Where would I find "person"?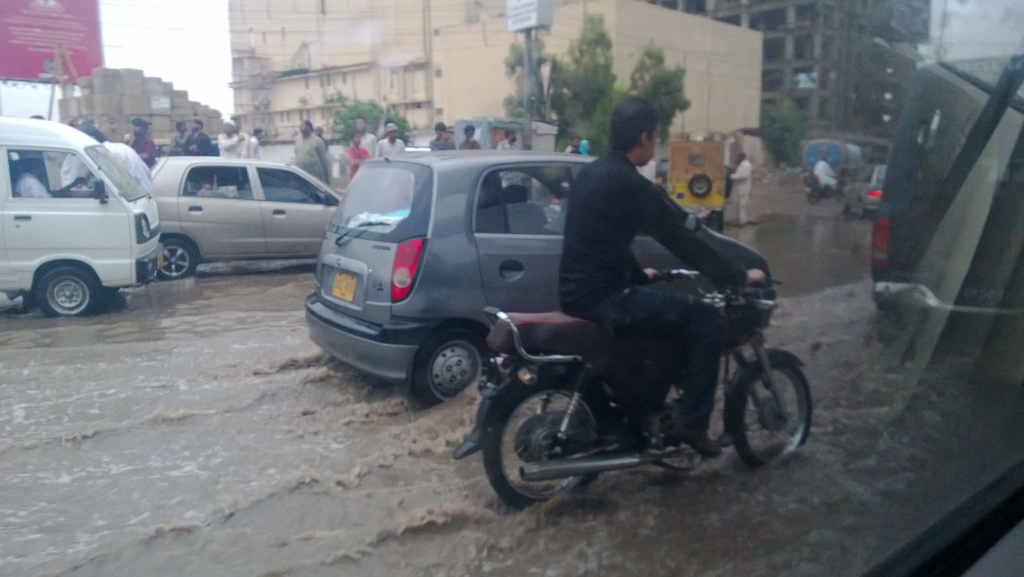
At (x1=188, y1=115, x2=230, y2=163).
